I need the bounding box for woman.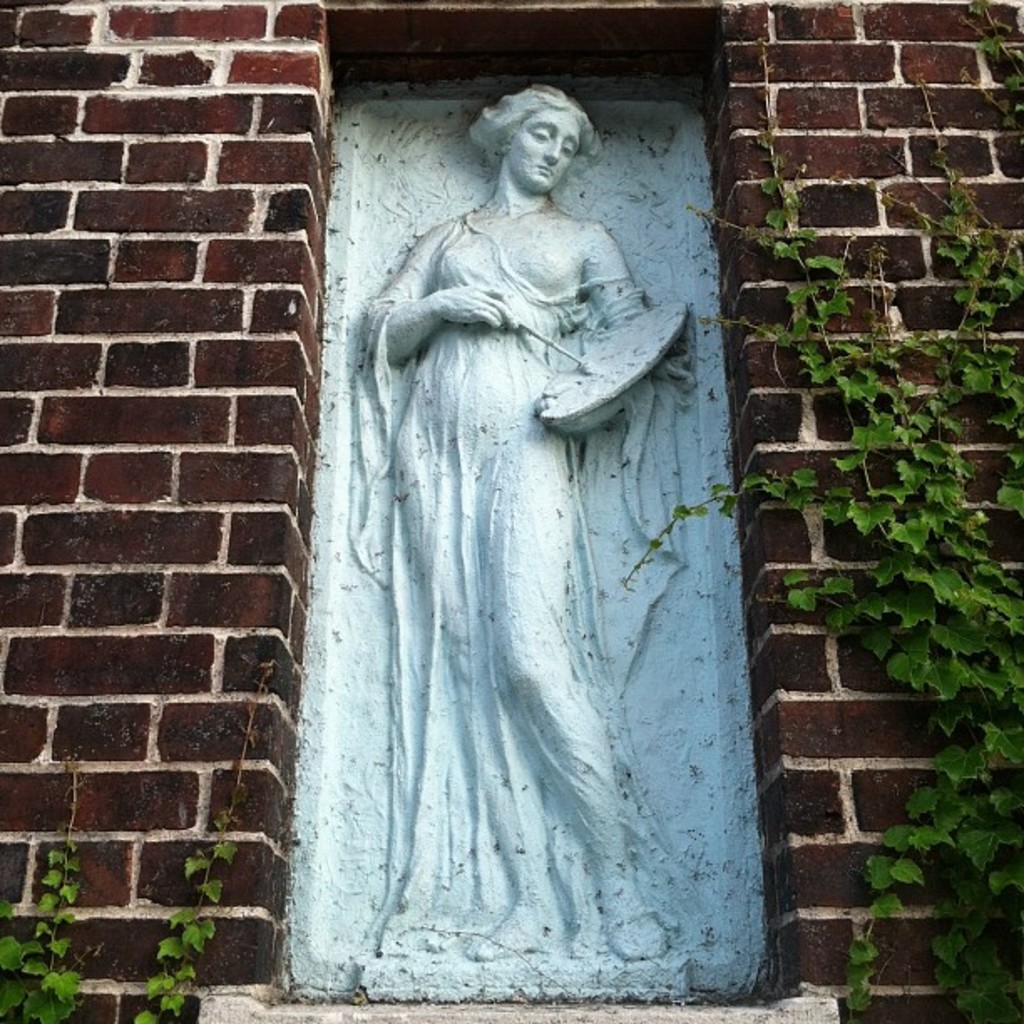
Here it is: <box>305,95,659,939</box>.
